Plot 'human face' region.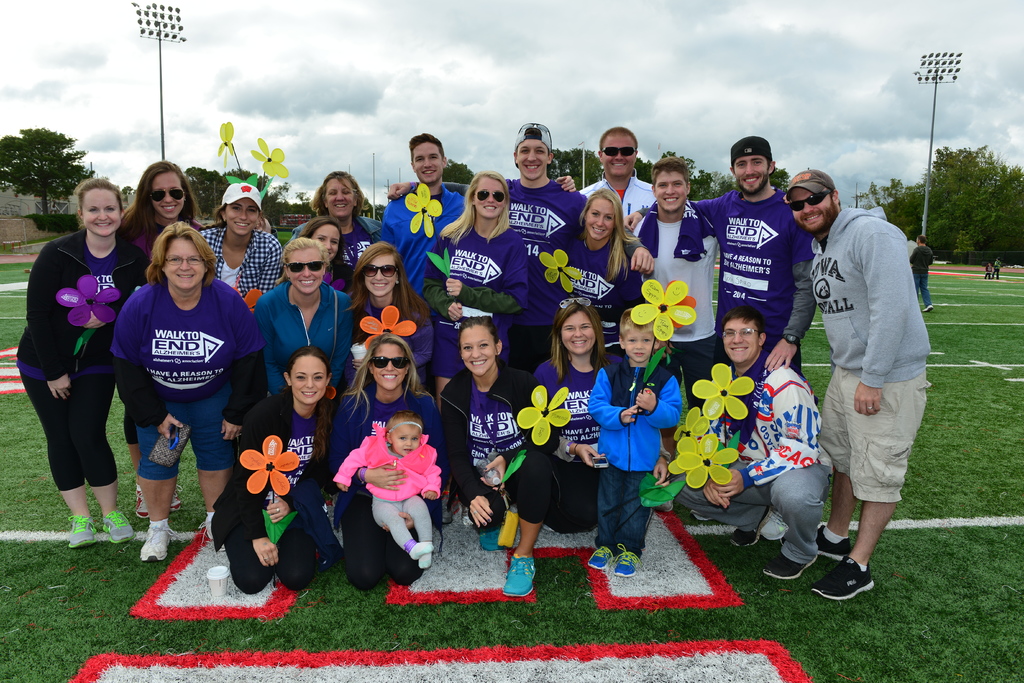
Plotted at locate(324, 177, 356, 217).
